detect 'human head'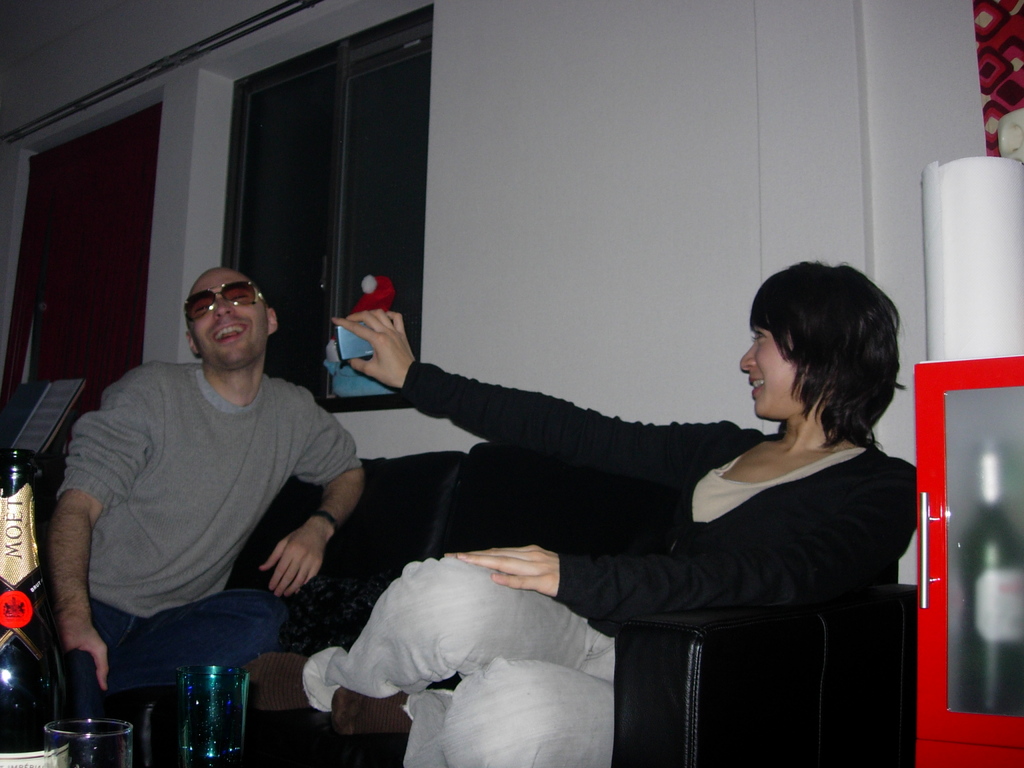
detection(182, 260, 285, 376)
